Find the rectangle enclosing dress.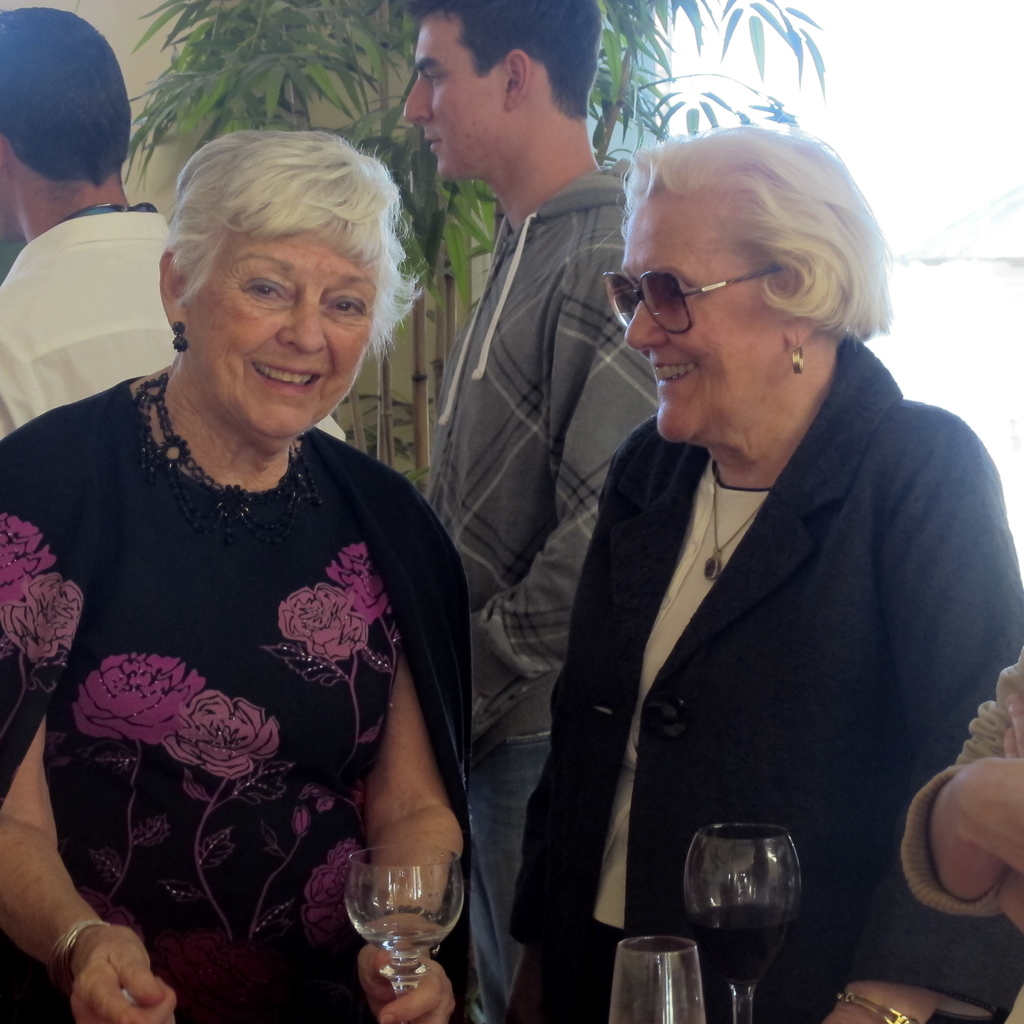
BBox(0, 372, 478, 1023).
